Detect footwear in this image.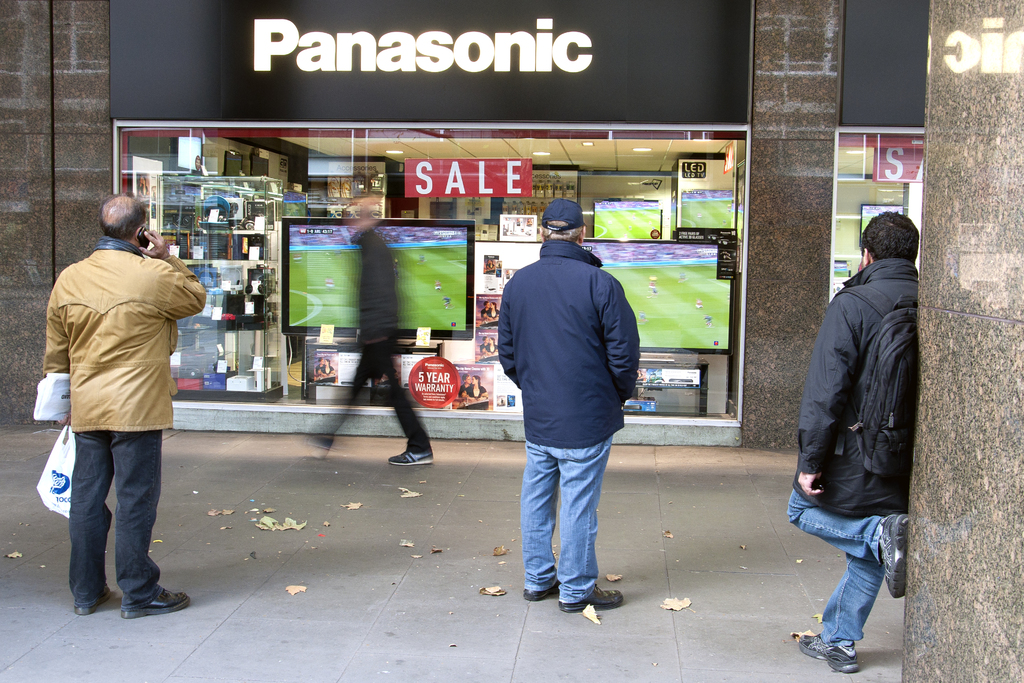
Detection: (77,582,109,616).
